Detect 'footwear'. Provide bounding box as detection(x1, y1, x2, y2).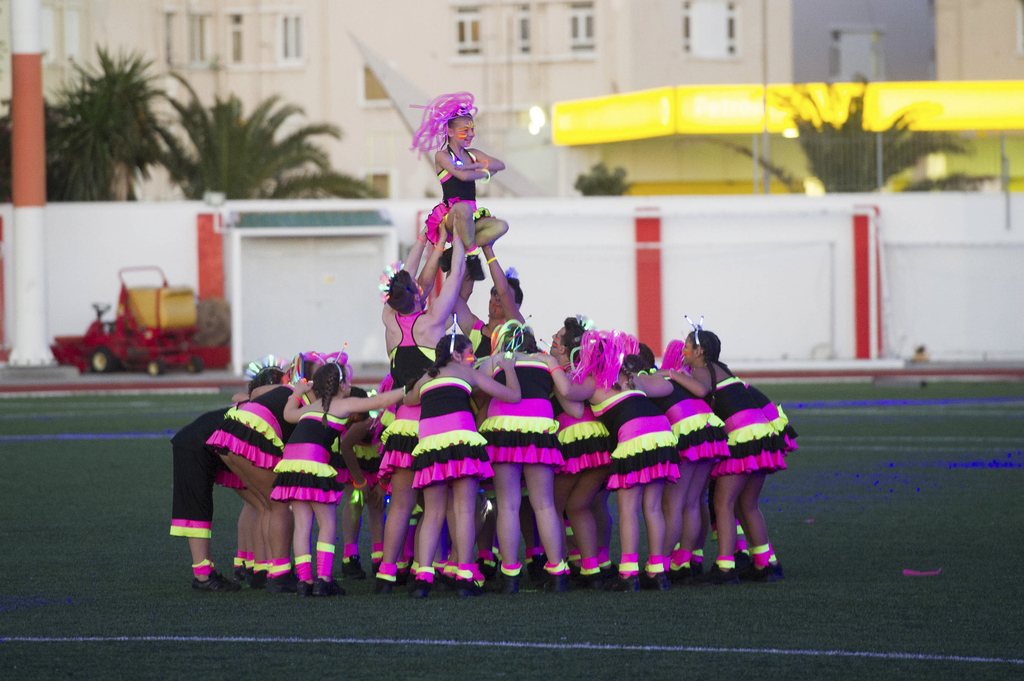
detection(287, 577, 311, 596).
